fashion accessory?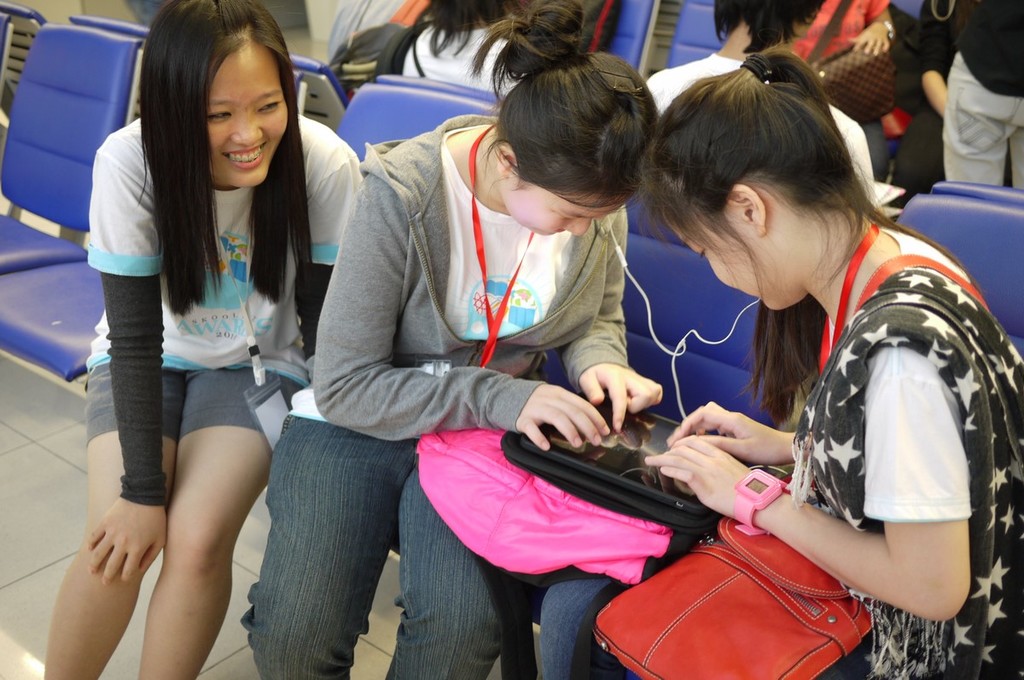
876:15:899:46
